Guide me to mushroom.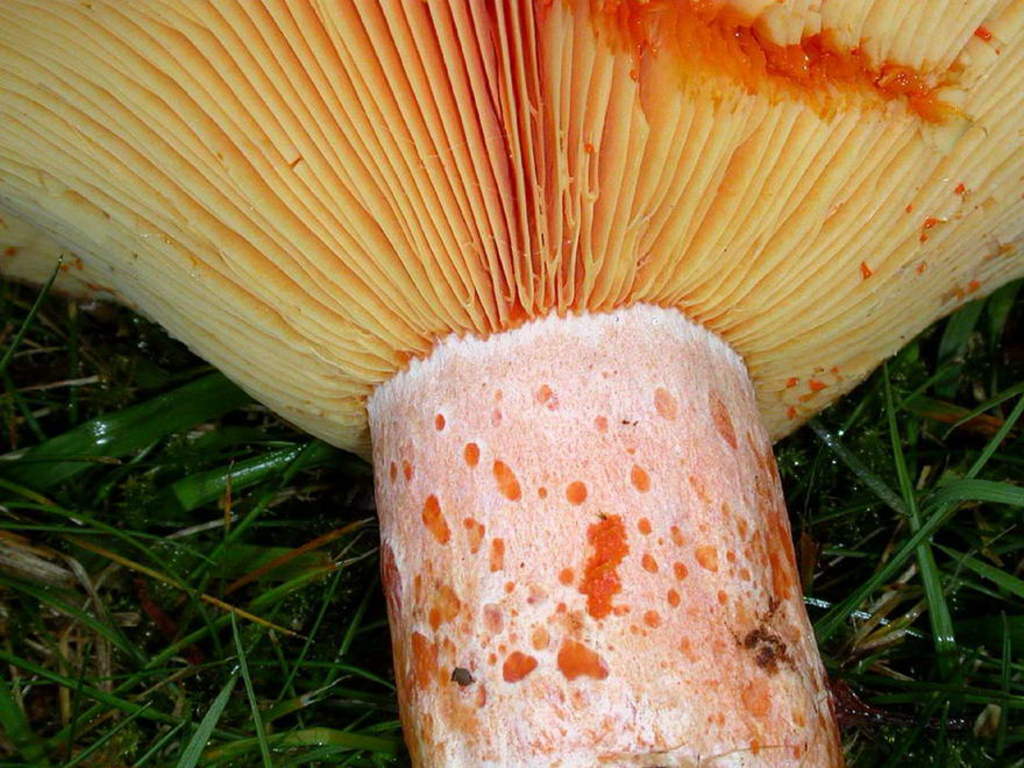
Guidance: l=0, t=0, r=1017, b=724.
